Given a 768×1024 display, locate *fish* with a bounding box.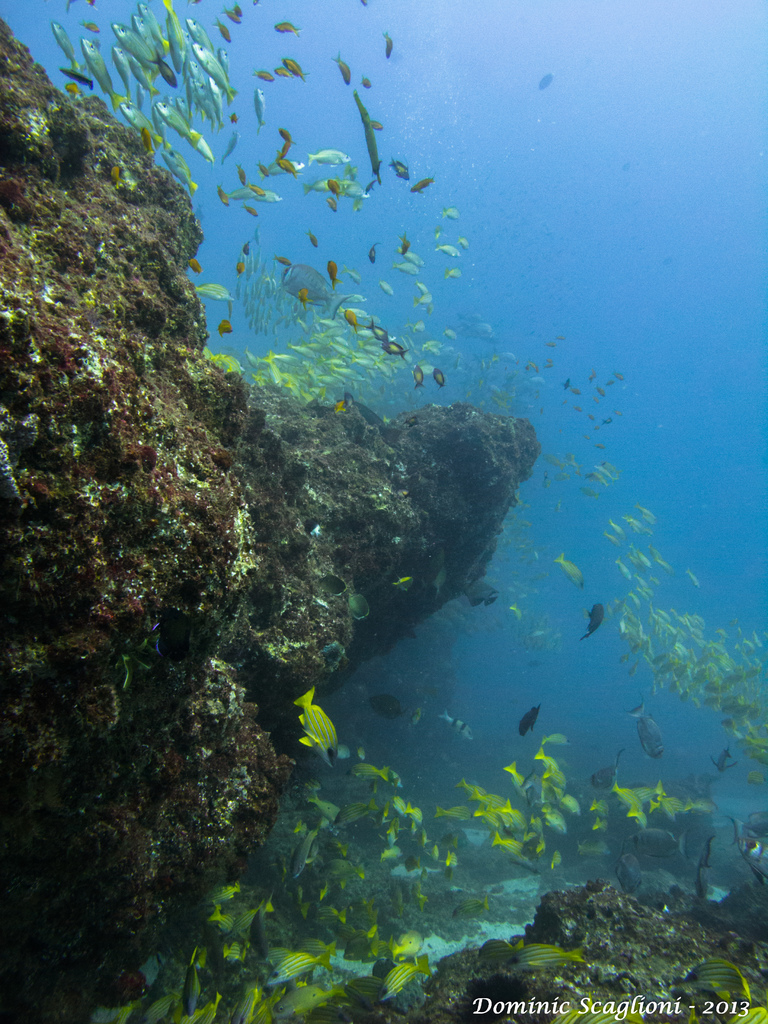
Located: [239,187,284,207].
